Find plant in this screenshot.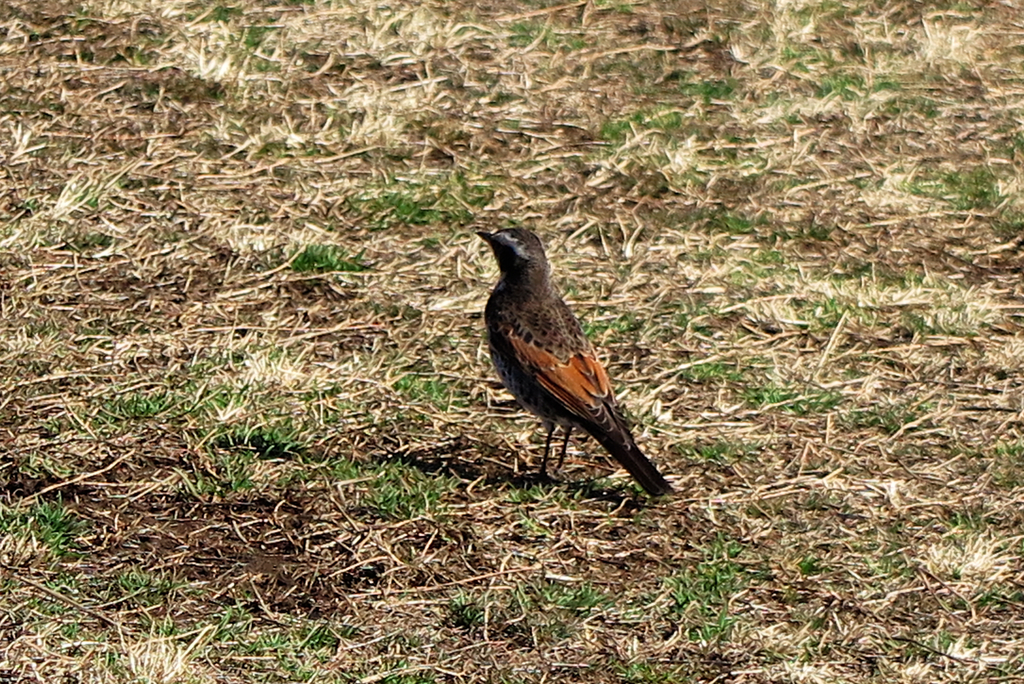
The bounding box for plant is region(801, 64, 868, 99).
